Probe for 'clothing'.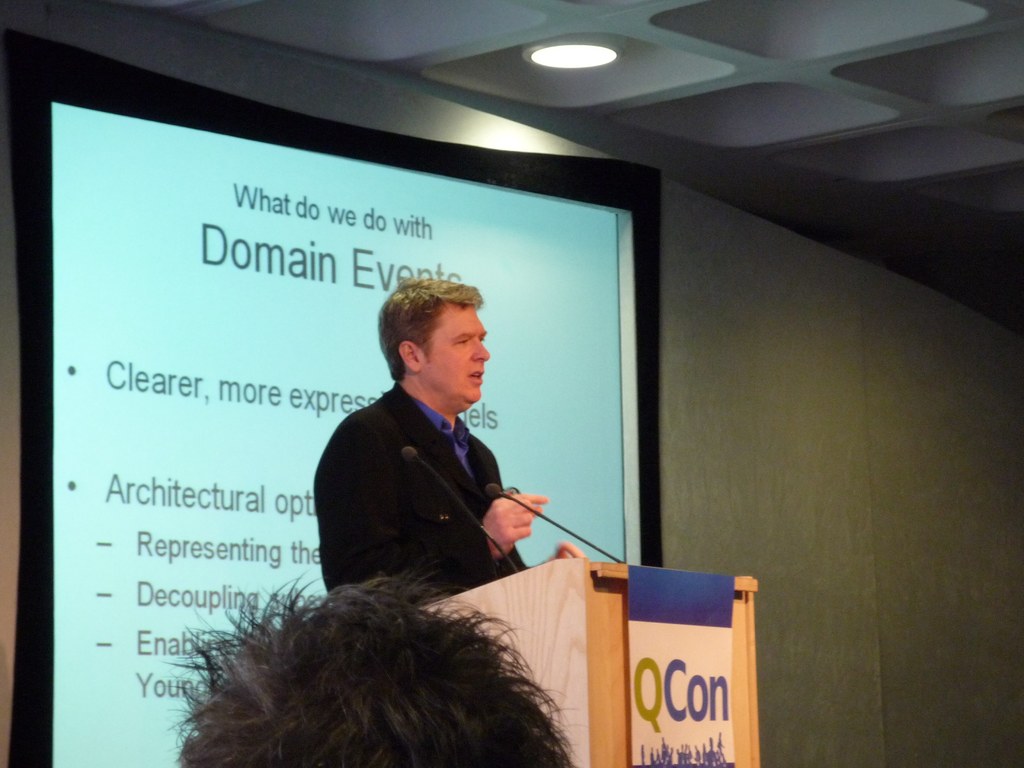
Probe result: <bbox>305, 348, 537, 625</bbox>.
